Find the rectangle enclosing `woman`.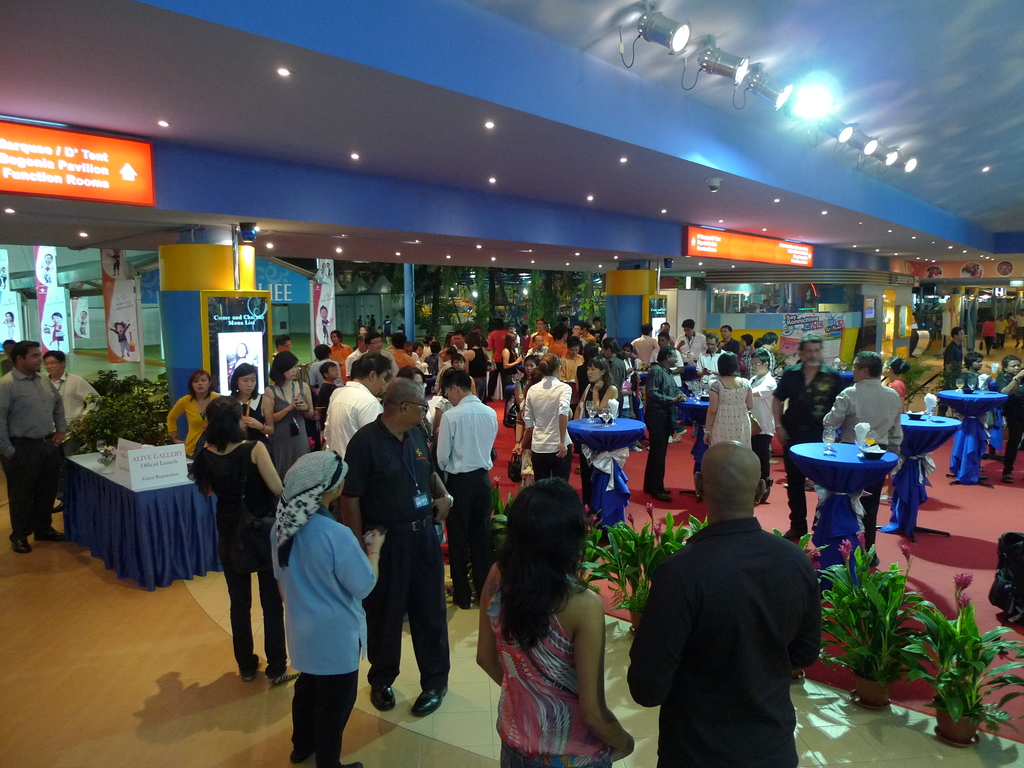
<bbox>619, 343, 641, 454</bbox>.
